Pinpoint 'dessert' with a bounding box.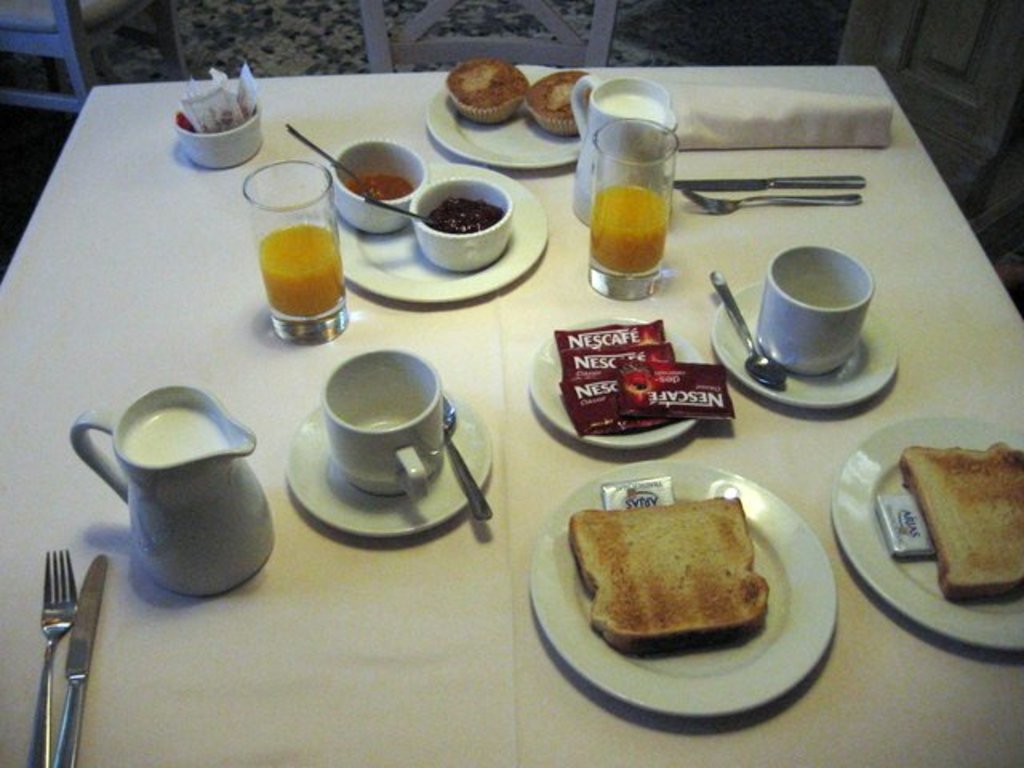
left=902, top=440, right=1022, bottom=603.
